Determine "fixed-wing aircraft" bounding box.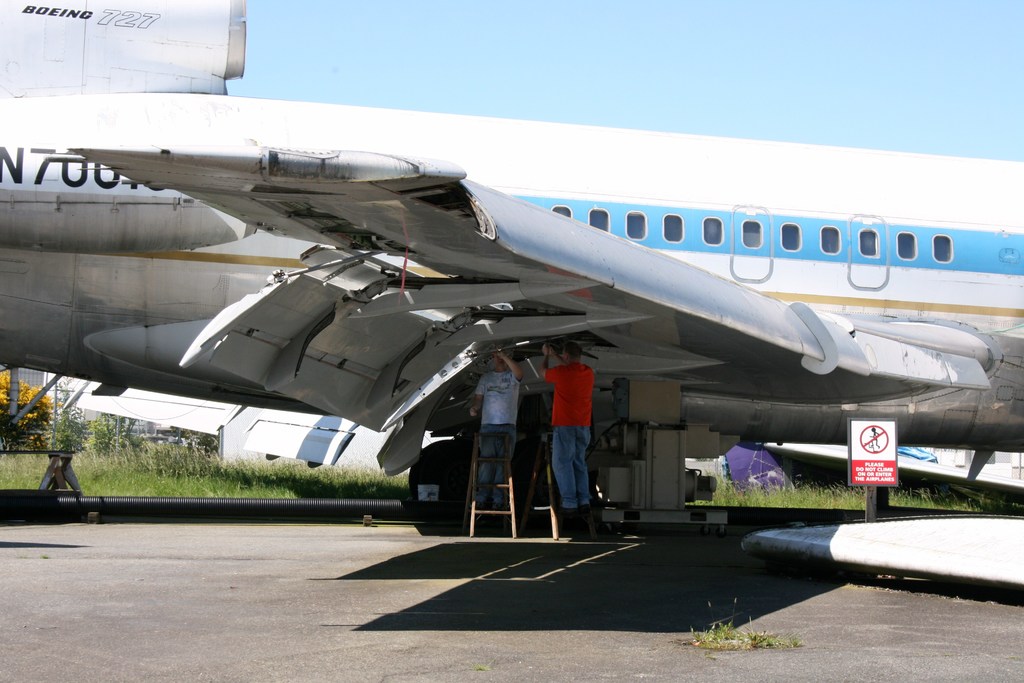
Determined: {"left": 0, "top": 0, "right": 1023, "bottom": 529}.
